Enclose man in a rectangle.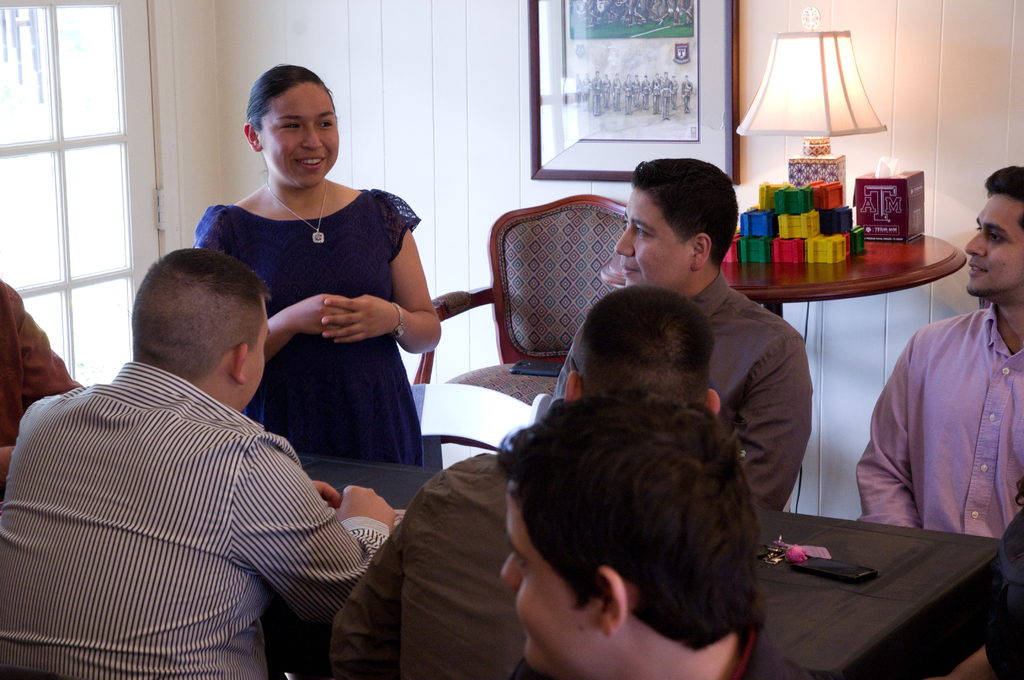
19:211:358:674.
